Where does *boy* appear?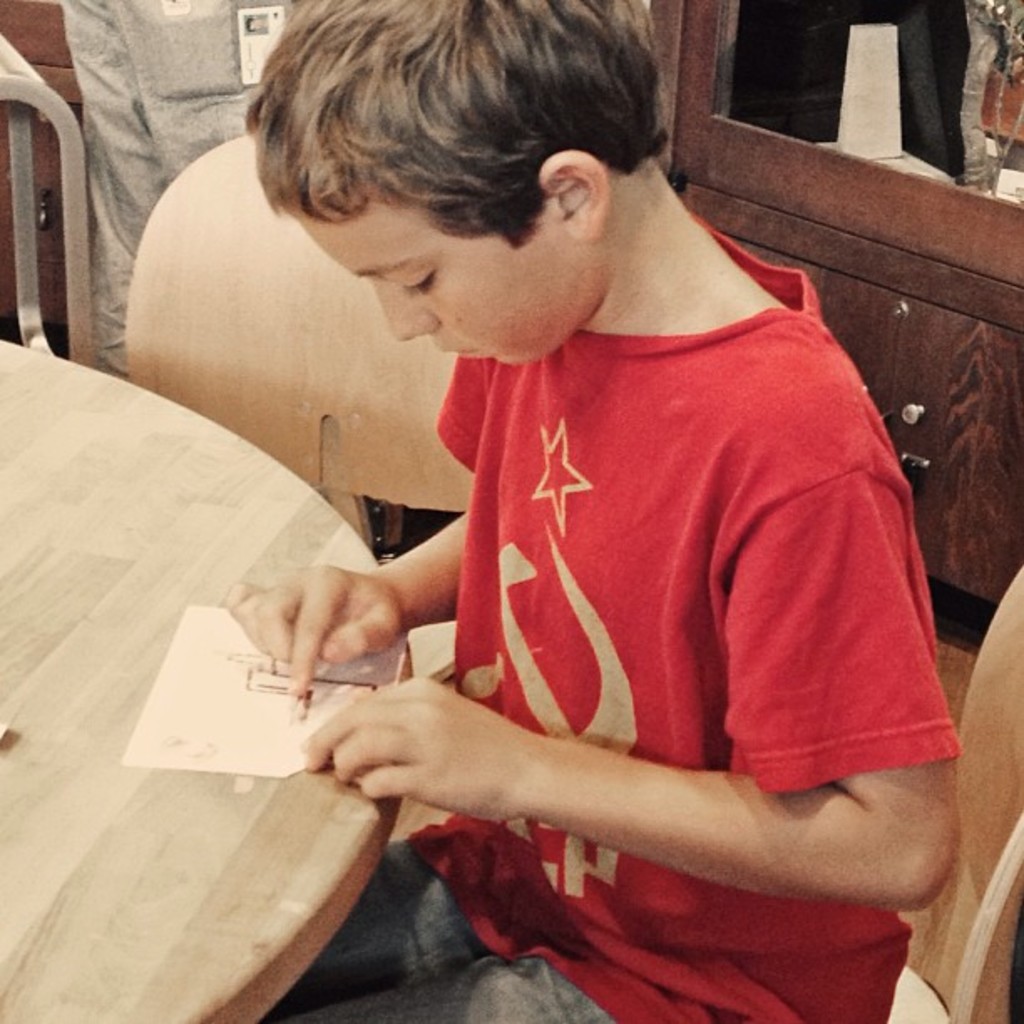
Appears at region(219, 0, 967, 1022).
